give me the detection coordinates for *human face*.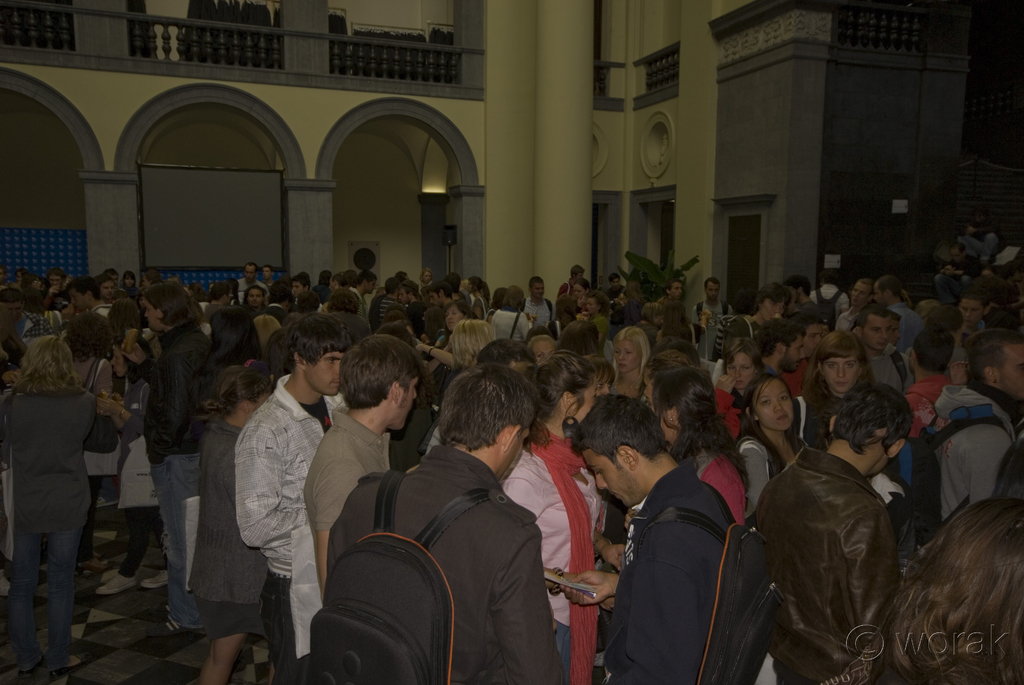
(left=390, top=378, right=419, bottom=425).
